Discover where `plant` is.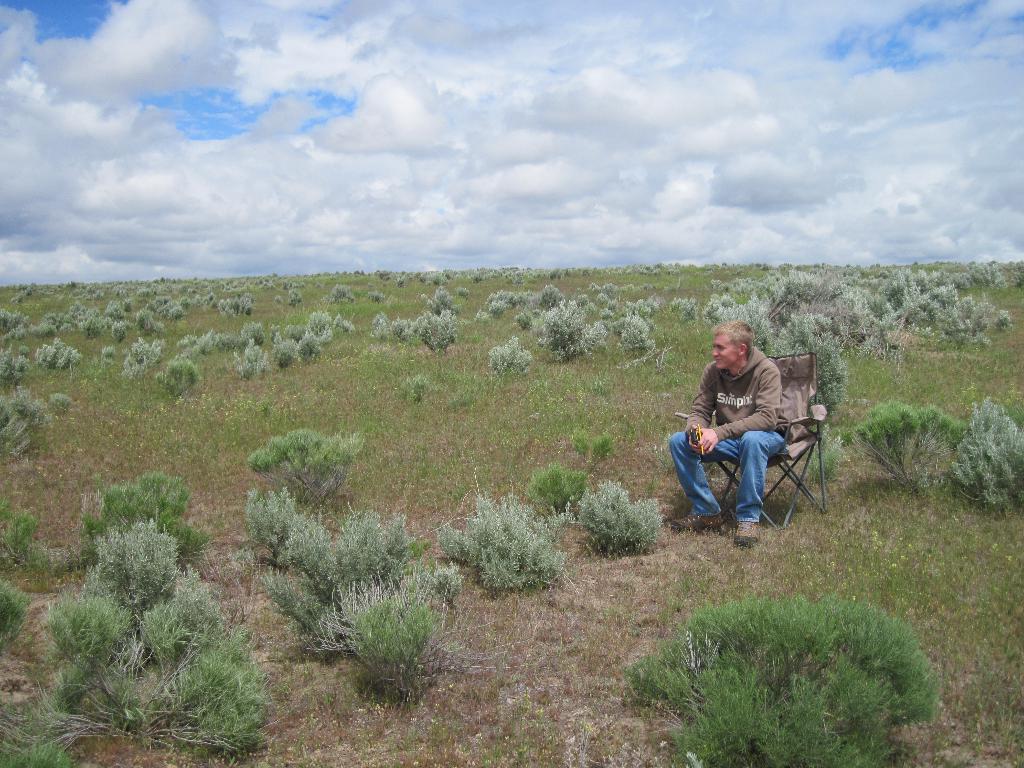
Discovered at 230 333 268 381.
